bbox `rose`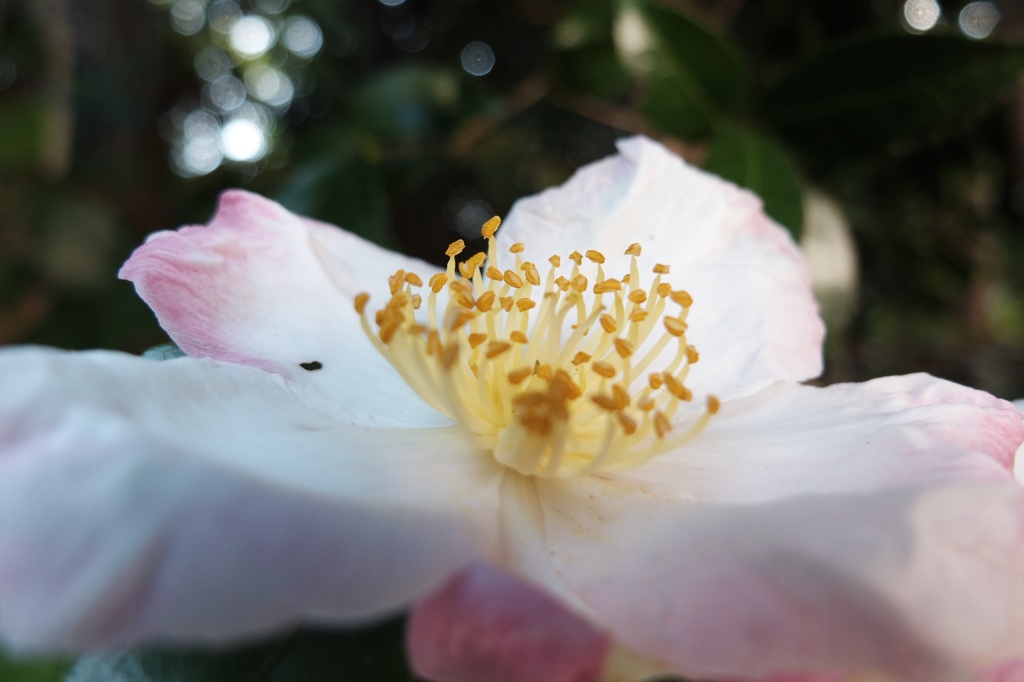
(x1=0, y1=131, x2=1023, y2=681)
